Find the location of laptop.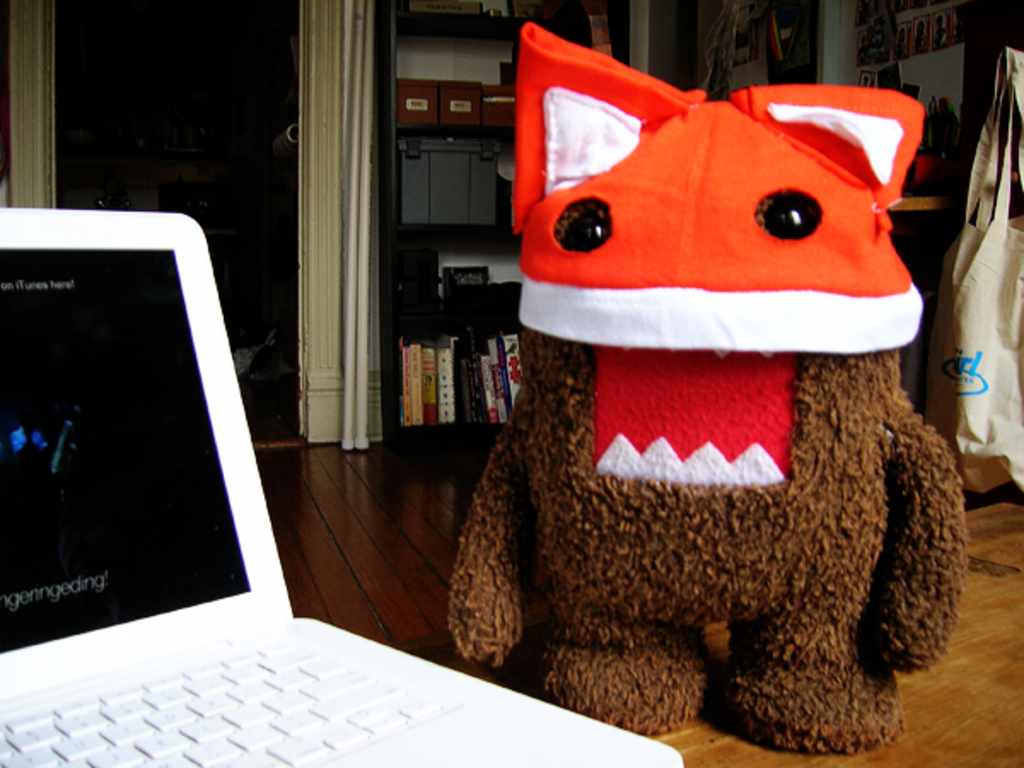
Location: <box>0,208,679,766</box>.
